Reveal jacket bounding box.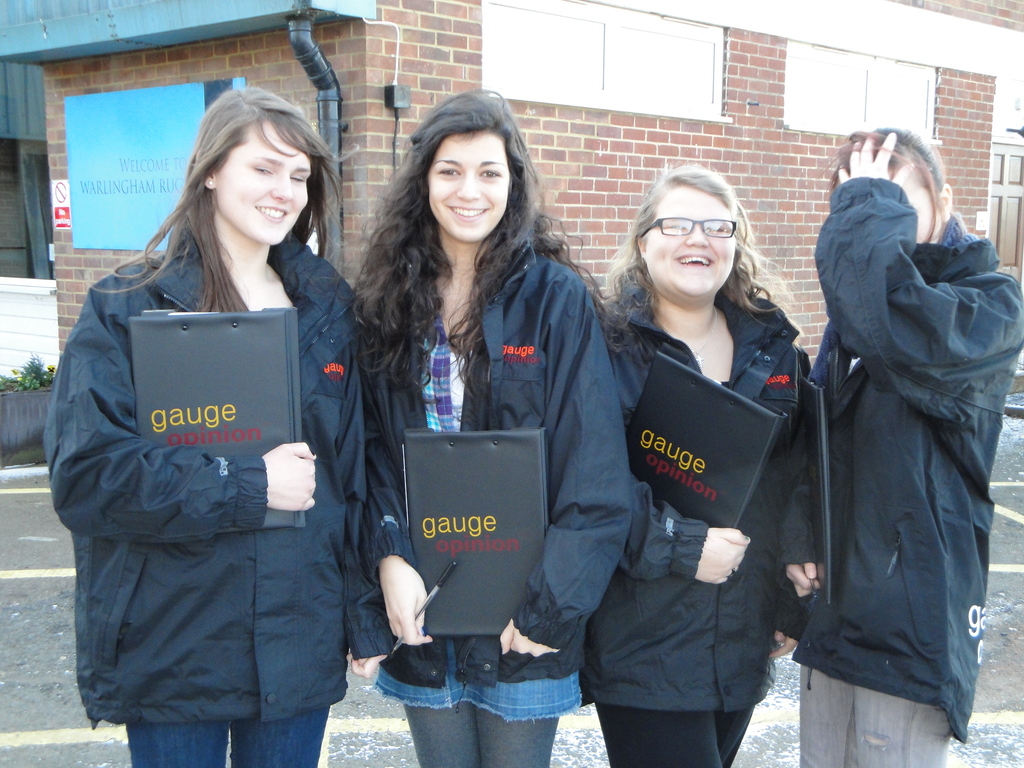
Revealed: x1=784, y1=172, x2=1023, y2=737.
